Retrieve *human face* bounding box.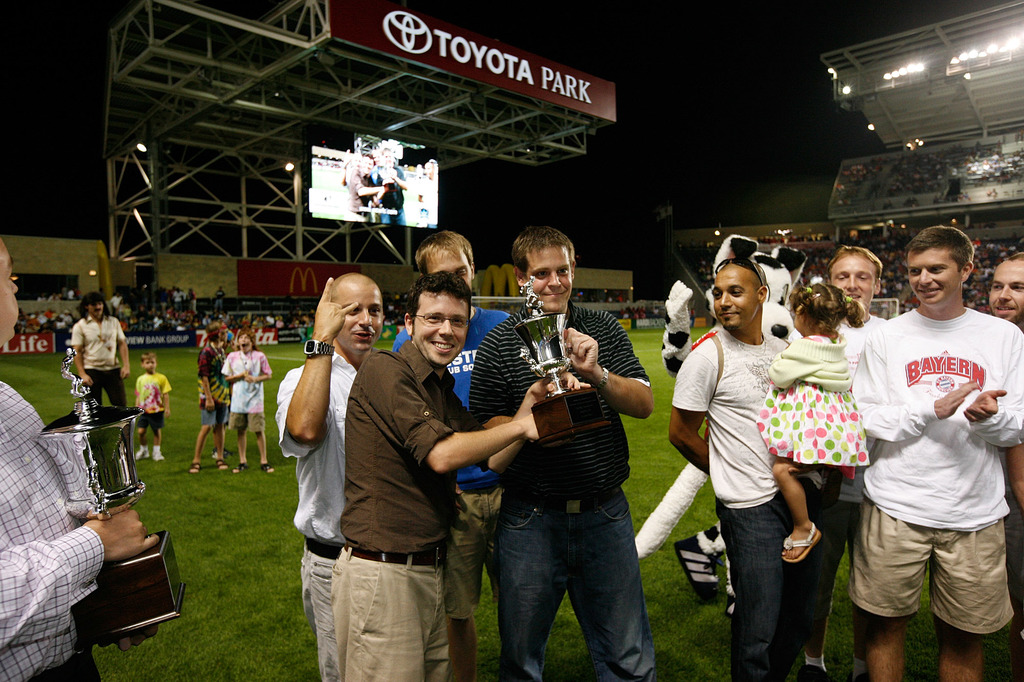
Bounding box: locate(991, 260, 1023, 319).
